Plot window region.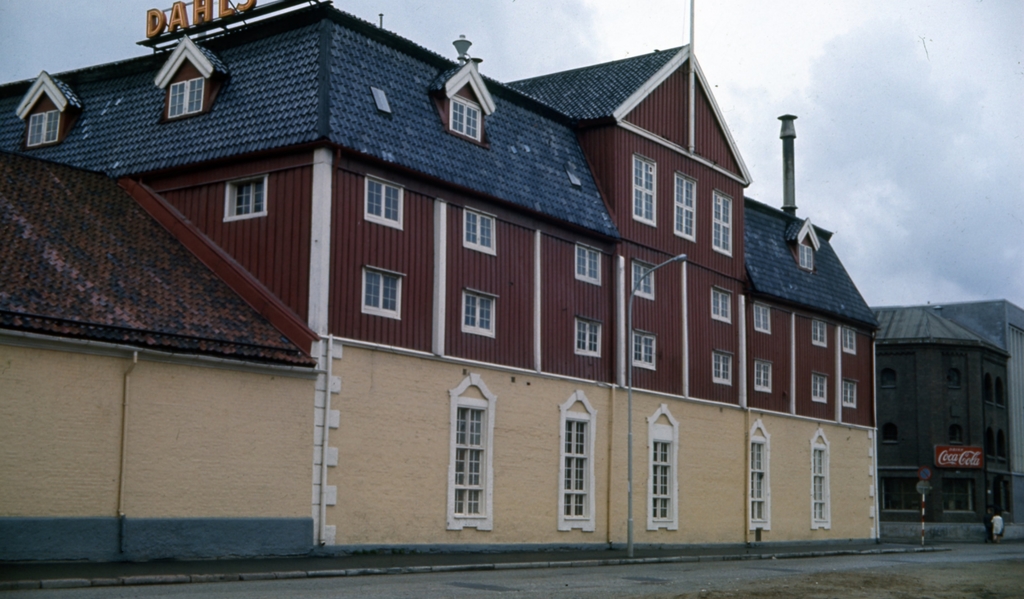
Plotted at (28, 108, 59, 144).
